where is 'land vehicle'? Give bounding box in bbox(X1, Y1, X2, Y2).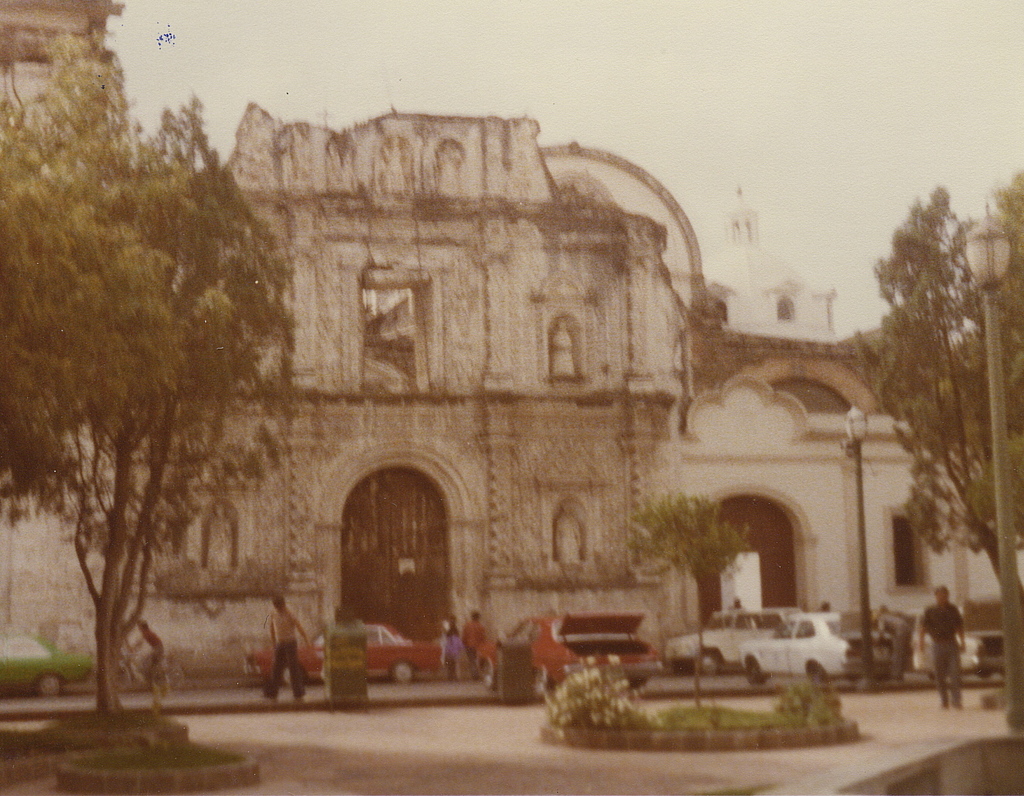
bbox(904, 609, 1010, 679).
